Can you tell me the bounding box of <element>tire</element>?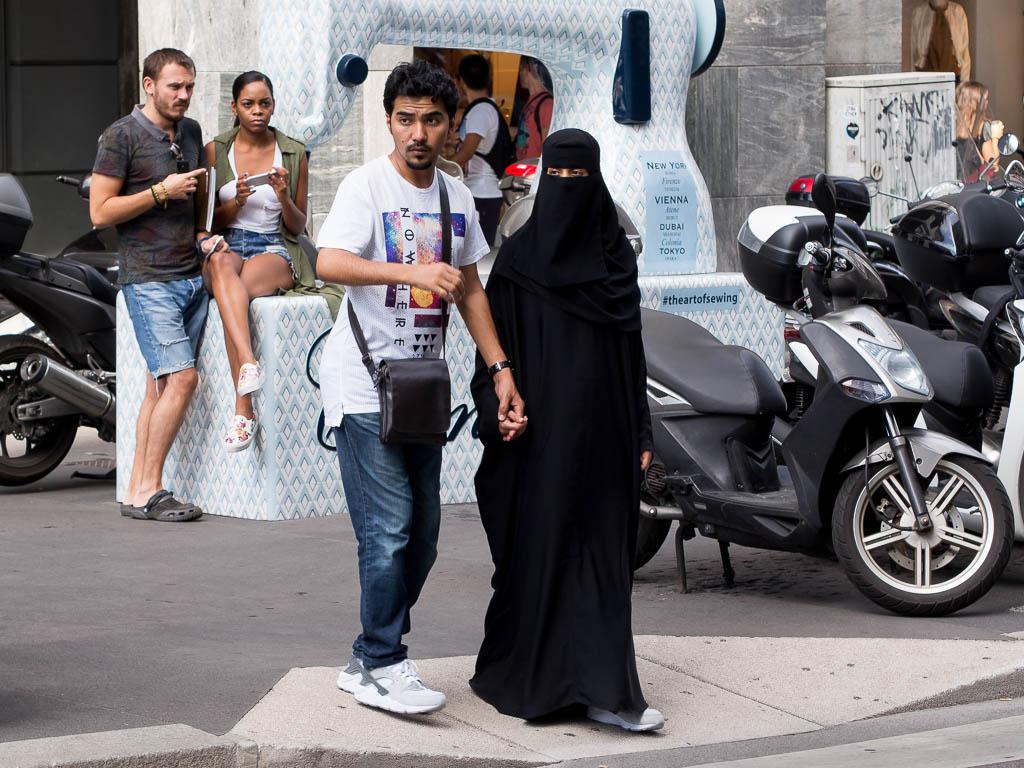
<region>784, 384, 811, 427</region>.
